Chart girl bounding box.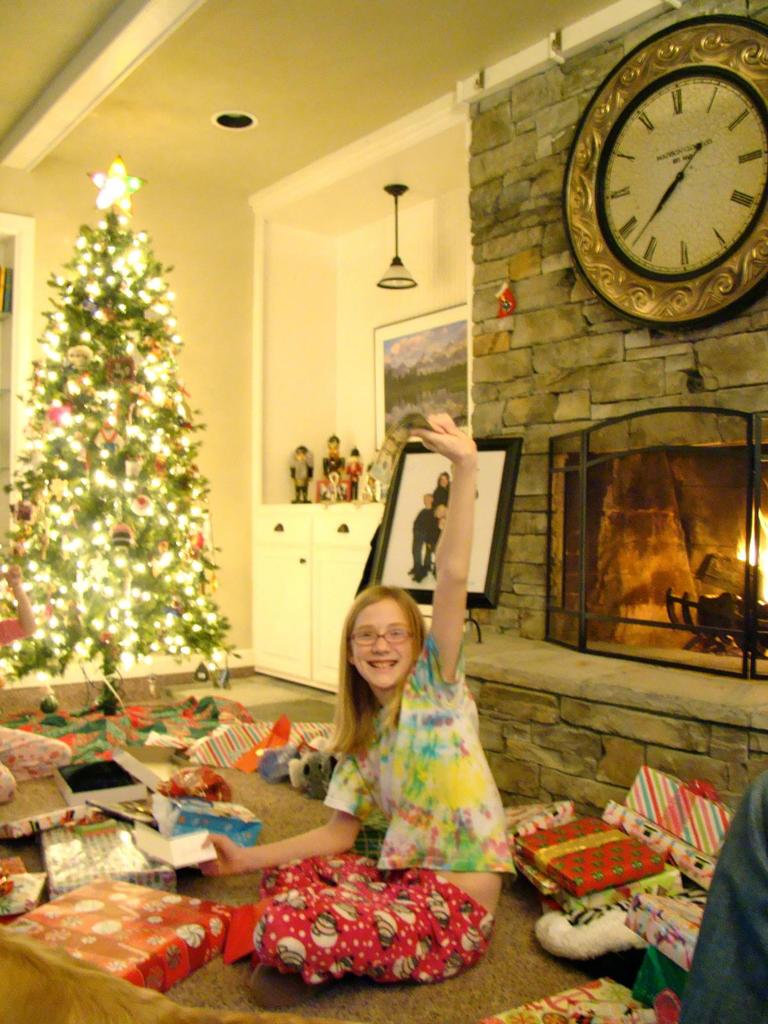
Charted: (194,421,498,1002).
